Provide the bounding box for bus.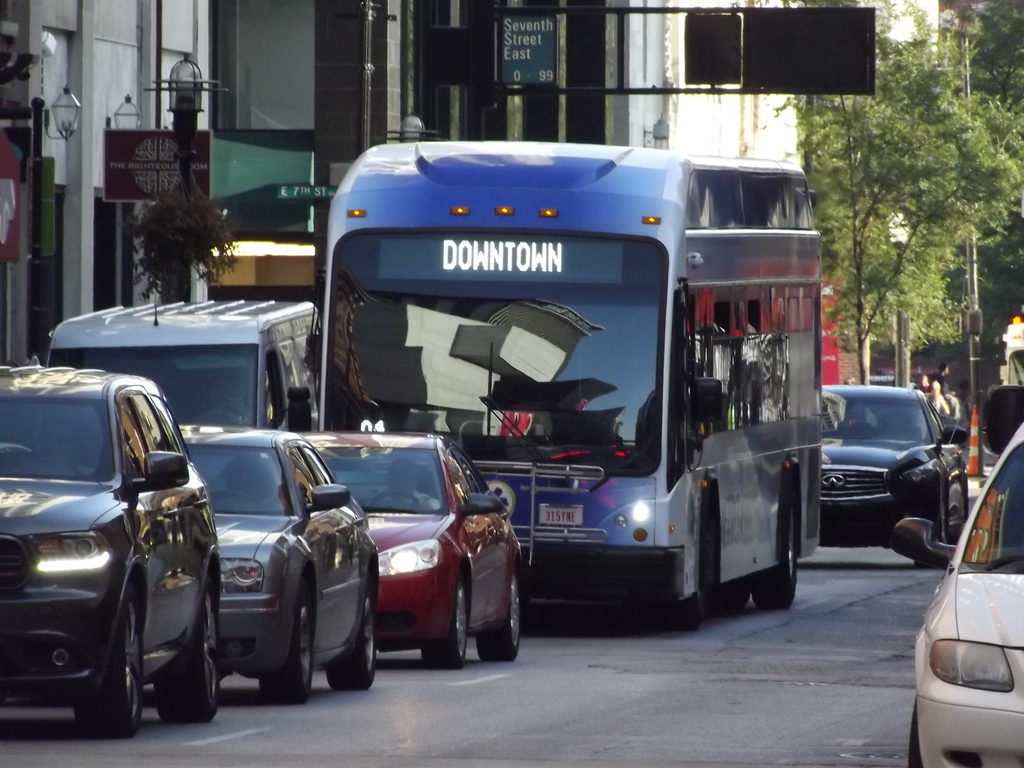
locate(320, 138, 824, 628).
